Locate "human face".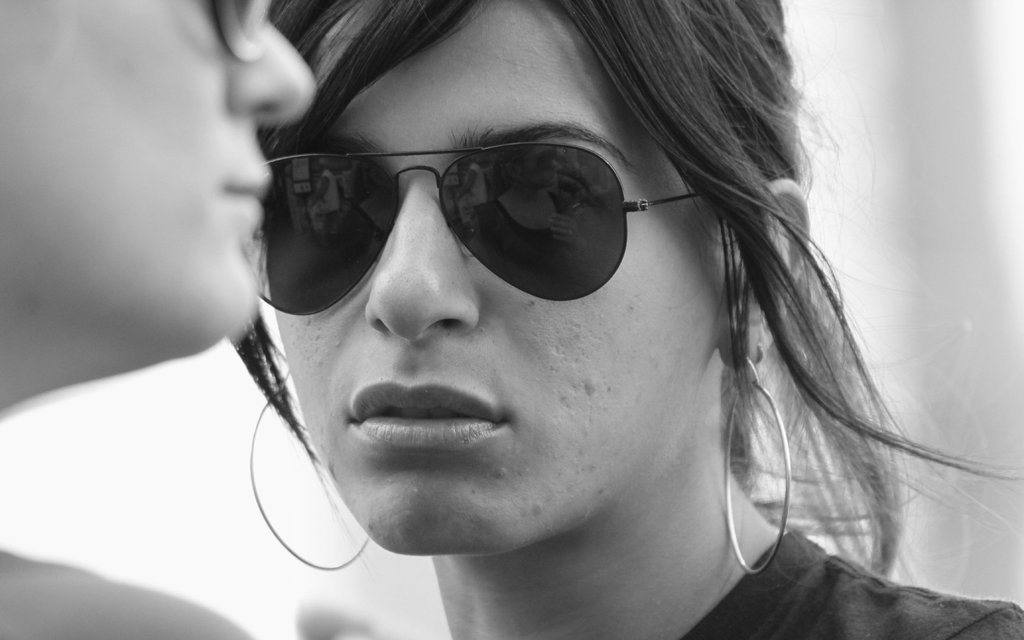
Bounding box: bbox(266, 0, 731, 557).
